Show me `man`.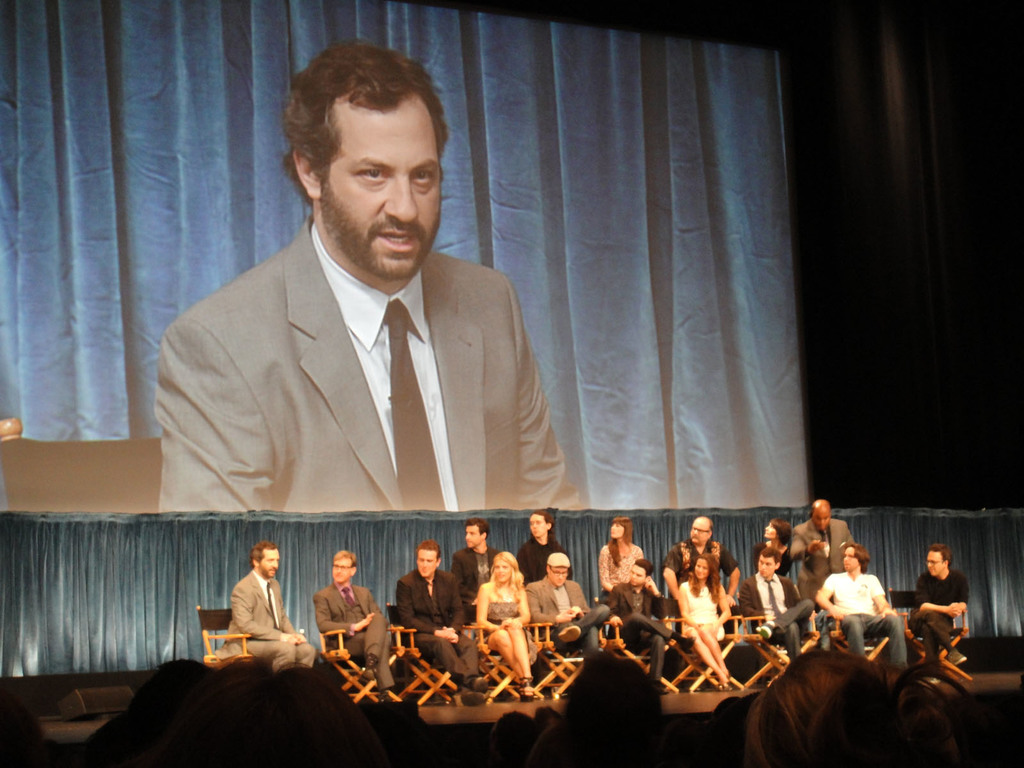
`man` is here: crop(227, 542, 290, 666).
